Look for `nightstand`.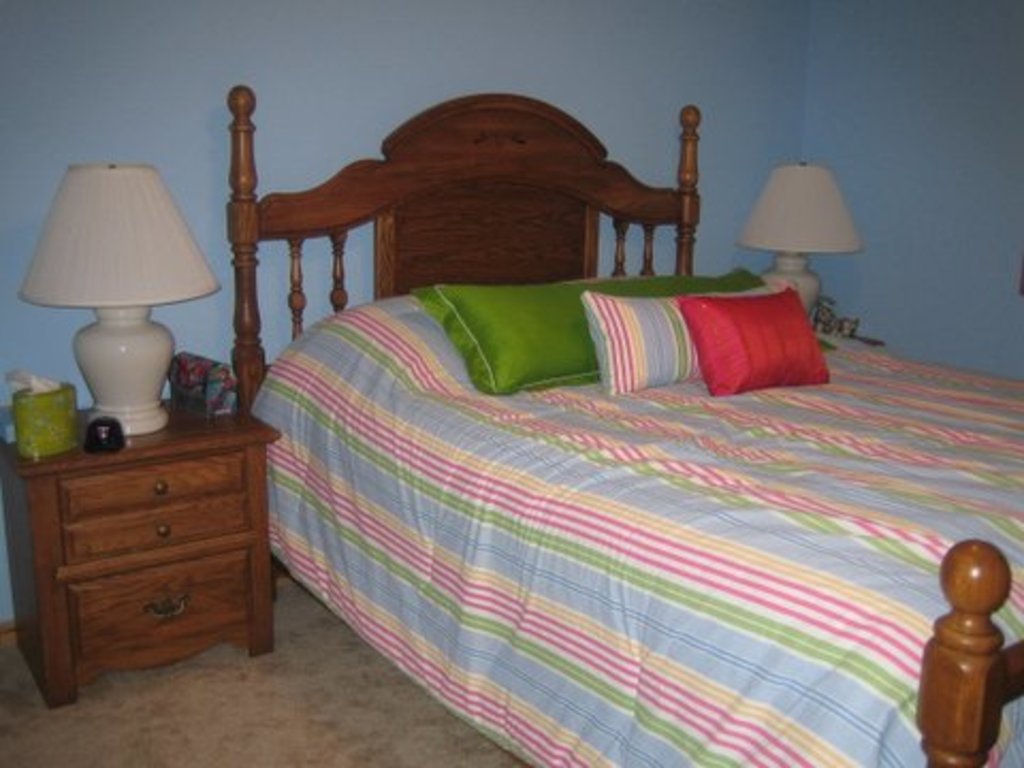
Found: (x1=0, y1=397, x2=282, y2=704).
